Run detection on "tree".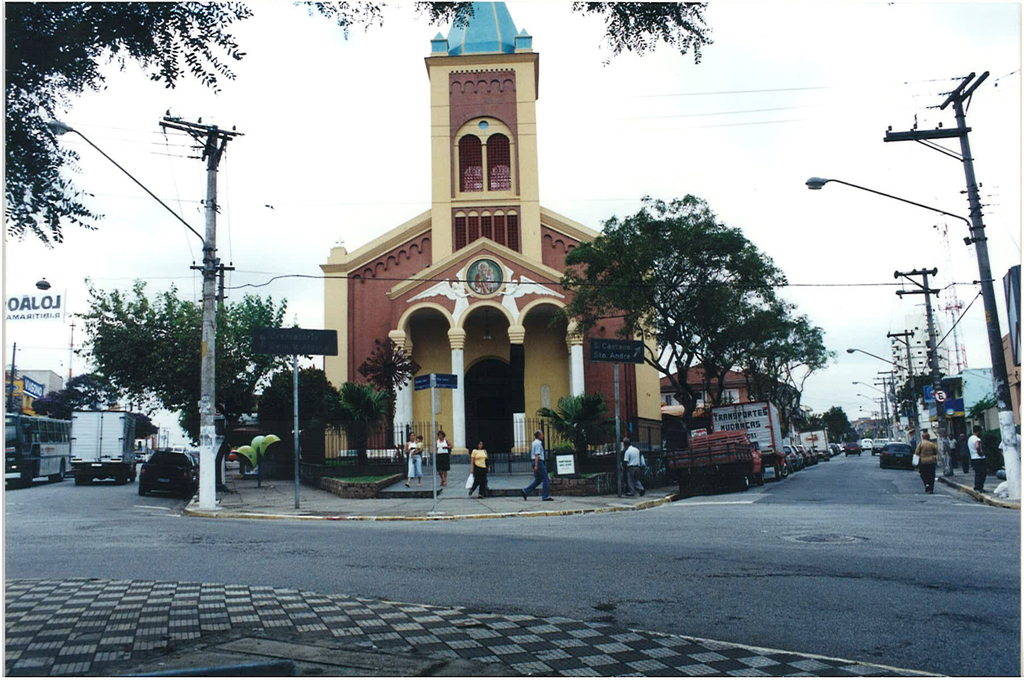
Result: bbox=(770, 310, 831, 403).
